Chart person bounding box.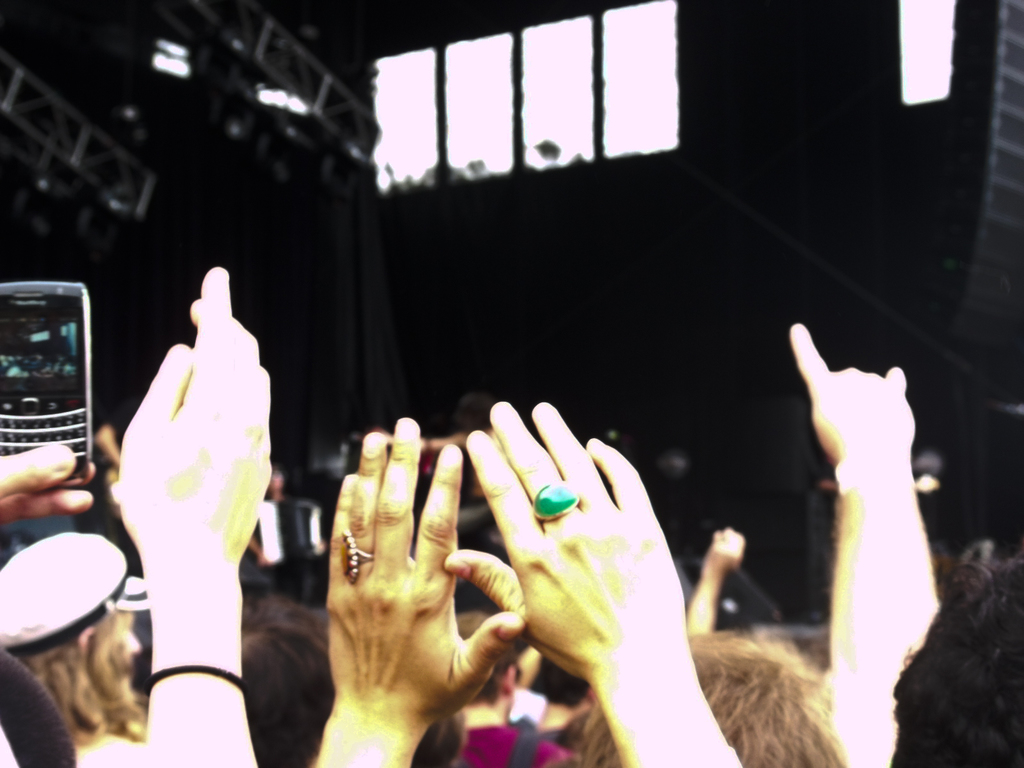
Charted: detection(0, 266, 277, 767).
